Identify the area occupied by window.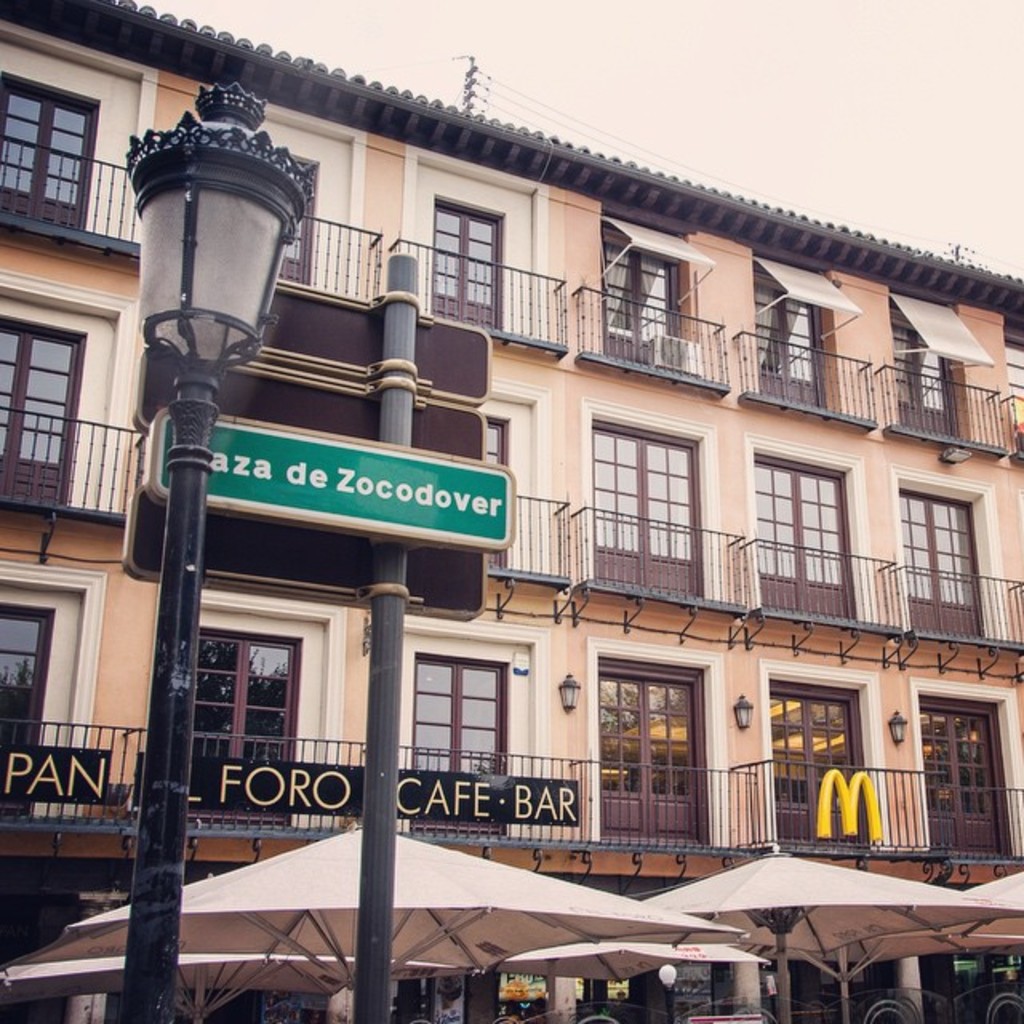
Area: [left=278, top=160, right=307, bottom=283].
